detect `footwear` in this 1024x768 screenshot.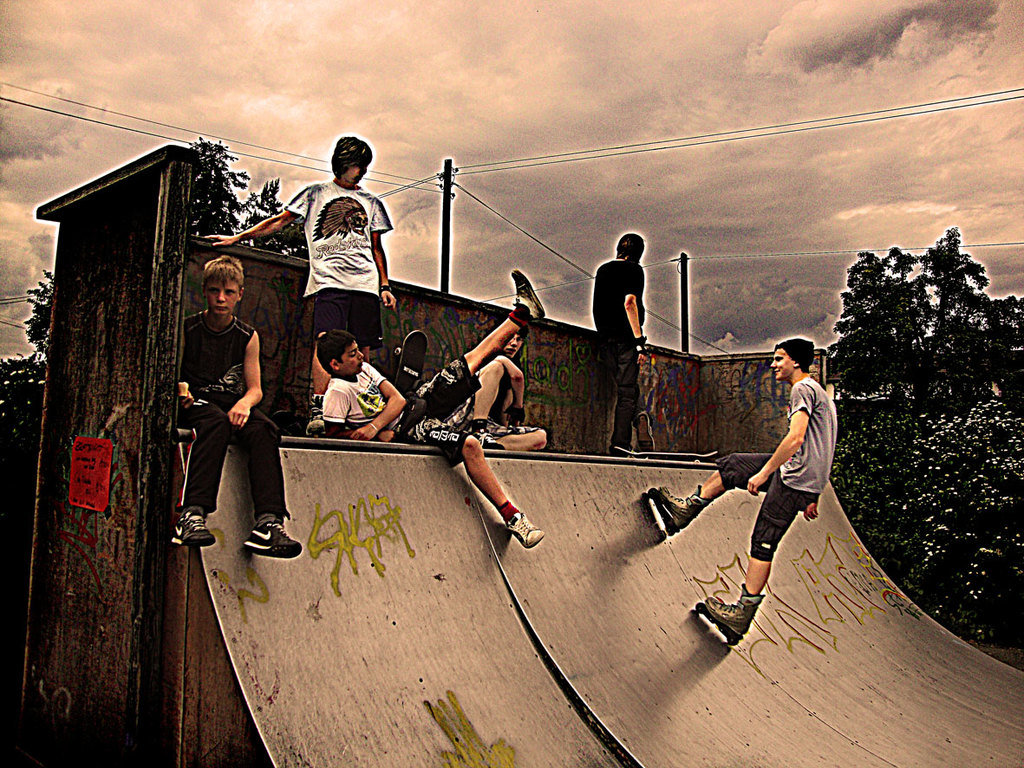
Detection: bbox=[245, 516, 316, 555].
